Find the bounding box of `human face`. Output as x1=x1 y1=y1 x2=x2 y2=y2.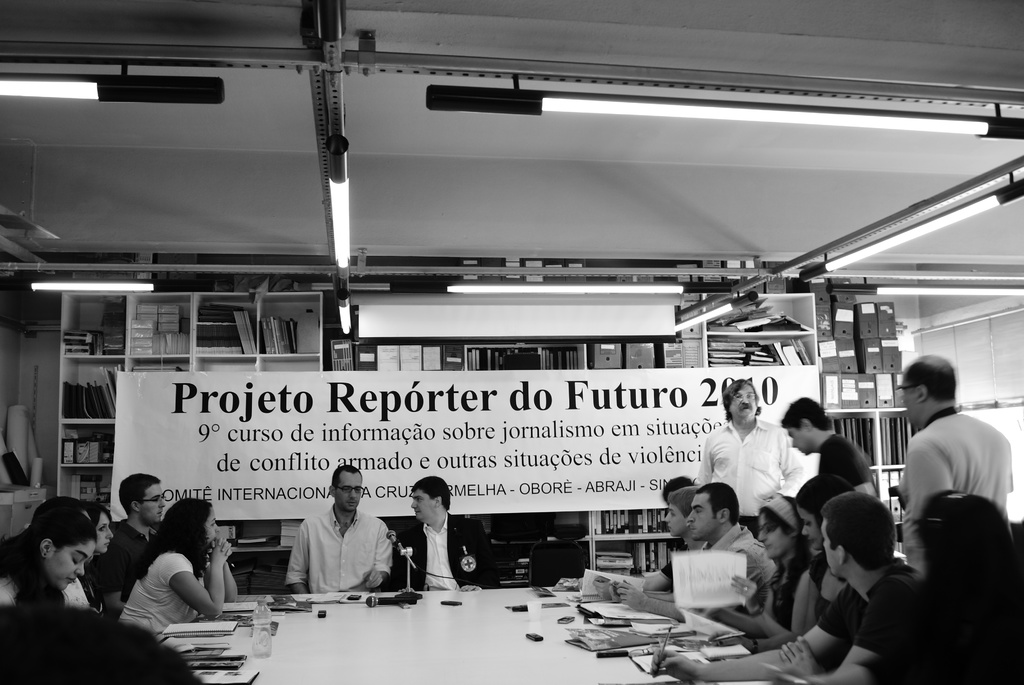
x1=96 y1=510 x2=124 y2=553.
